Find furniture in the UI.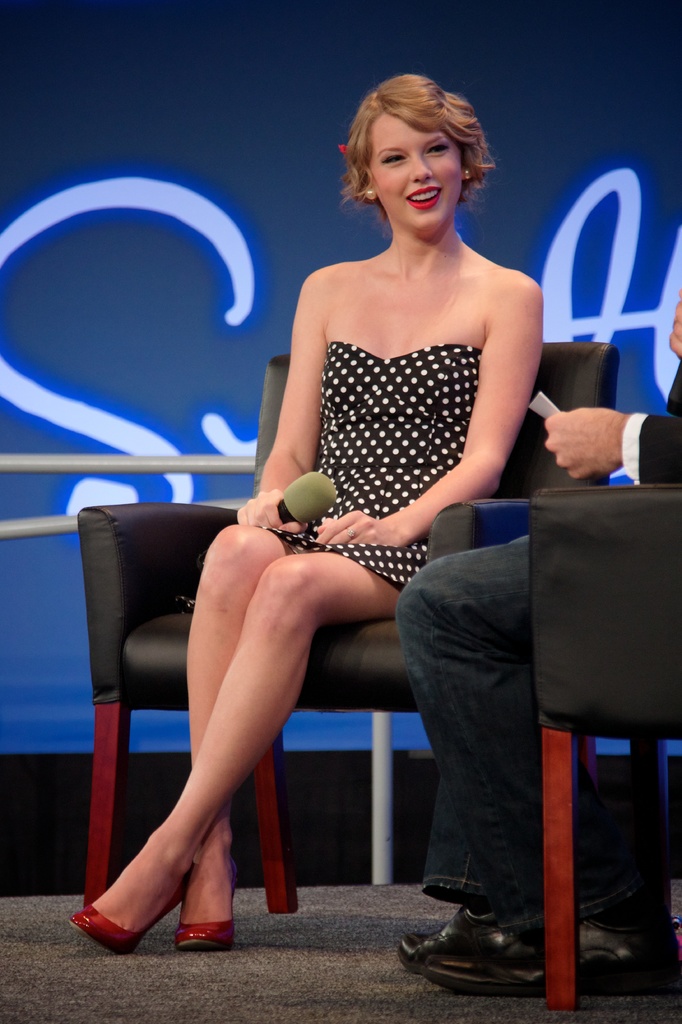
UI element at Rect(533, 488, 681, 1008).
